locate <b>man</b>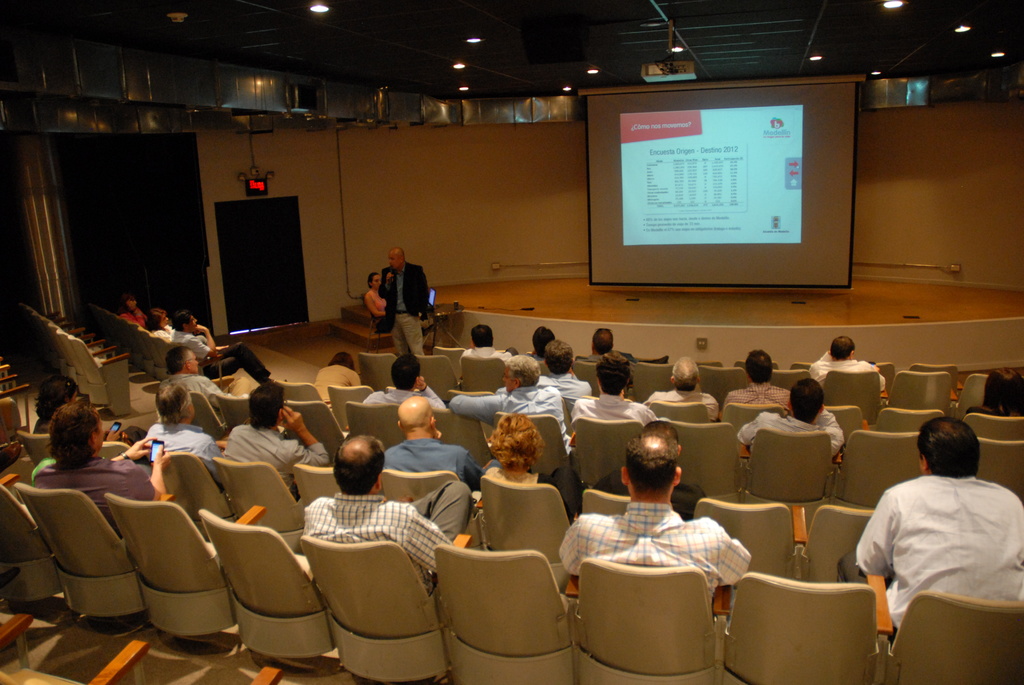
detection(846, 404, 1021, 668)
